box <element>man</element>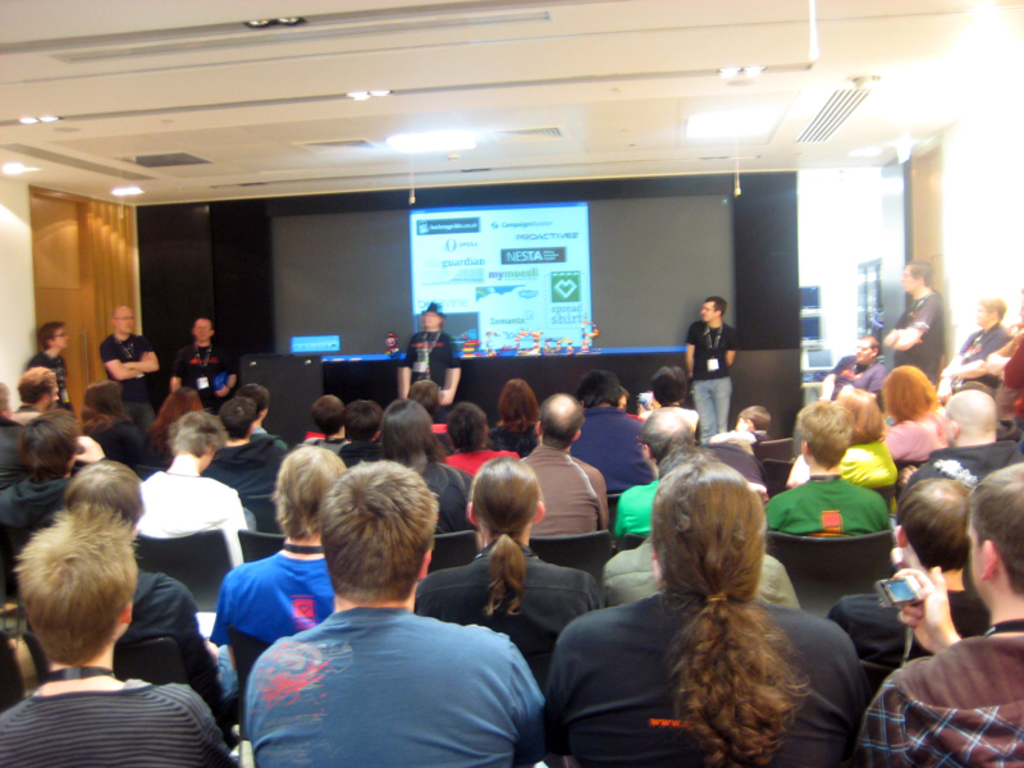
bbox(684, 296, 732, 445)
